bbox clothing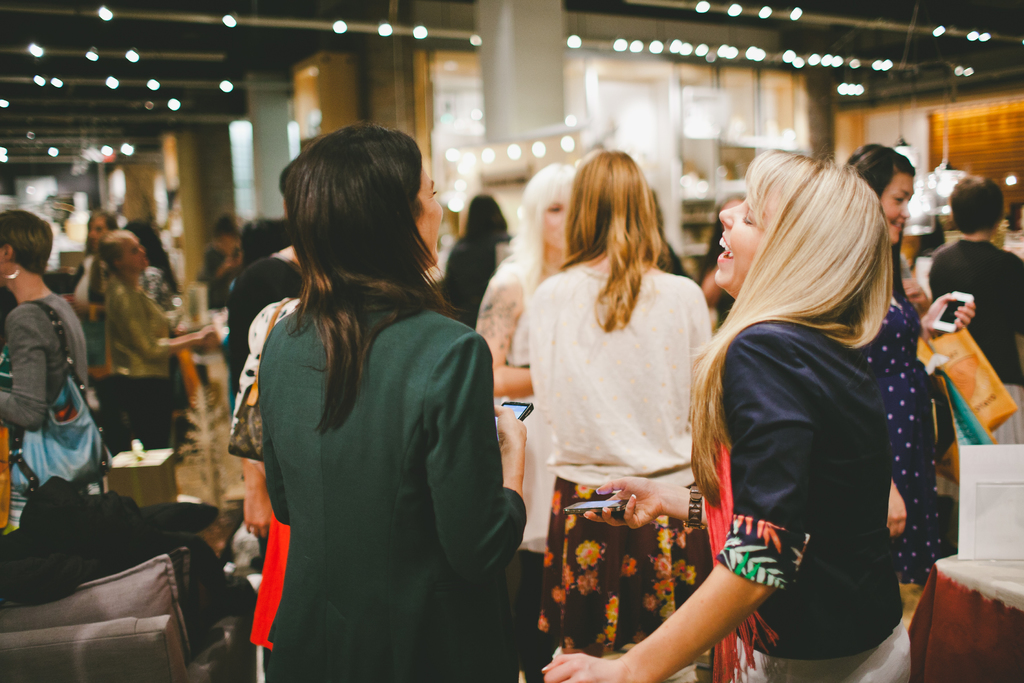
(left=0, top=293, right=86, bottom=433)
